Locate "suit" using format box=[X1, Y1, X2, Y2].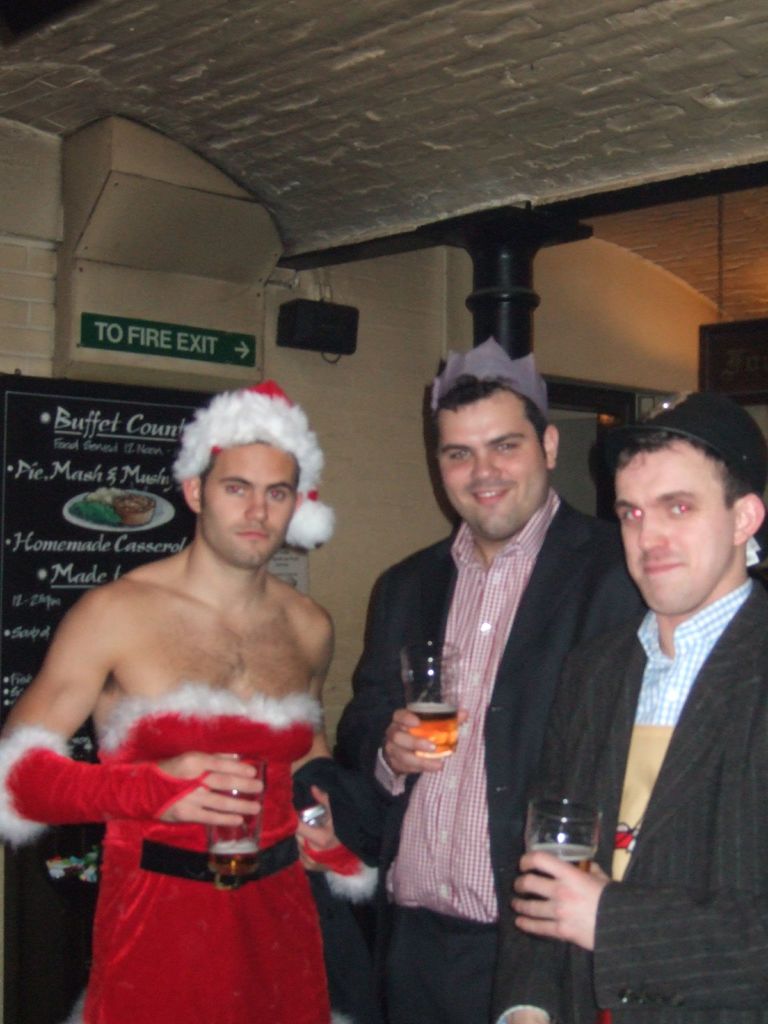
box=[493, 567, 767, 1023].
